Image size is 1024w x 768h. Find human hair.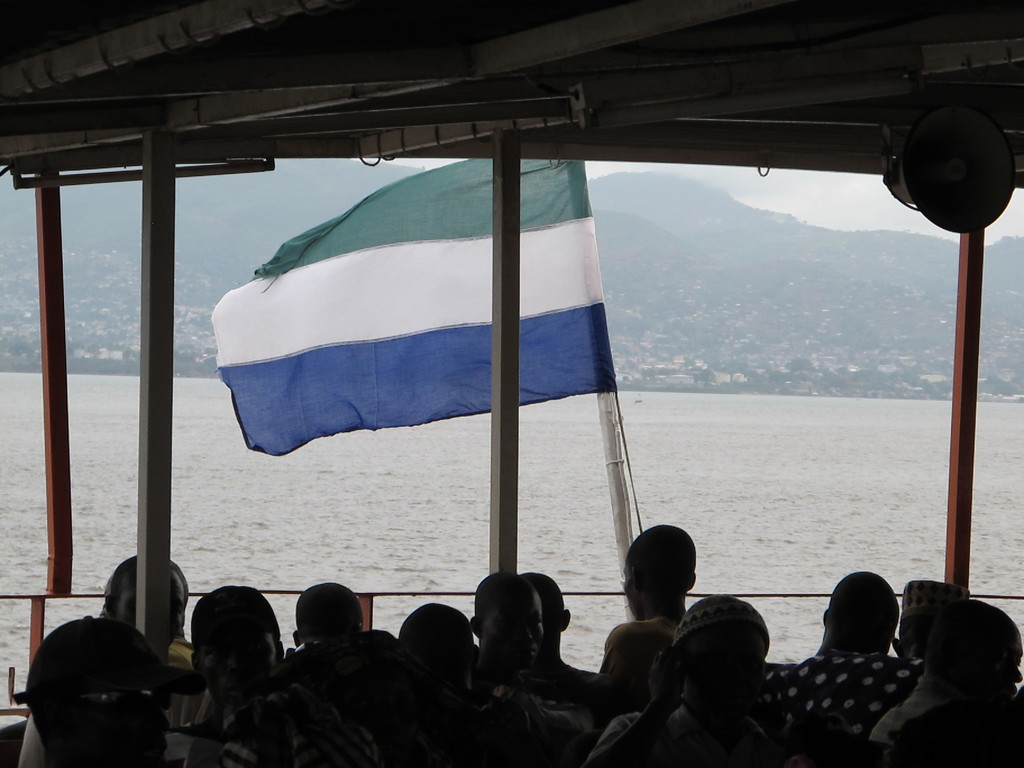
select_region(823, 570, 901, 620).
